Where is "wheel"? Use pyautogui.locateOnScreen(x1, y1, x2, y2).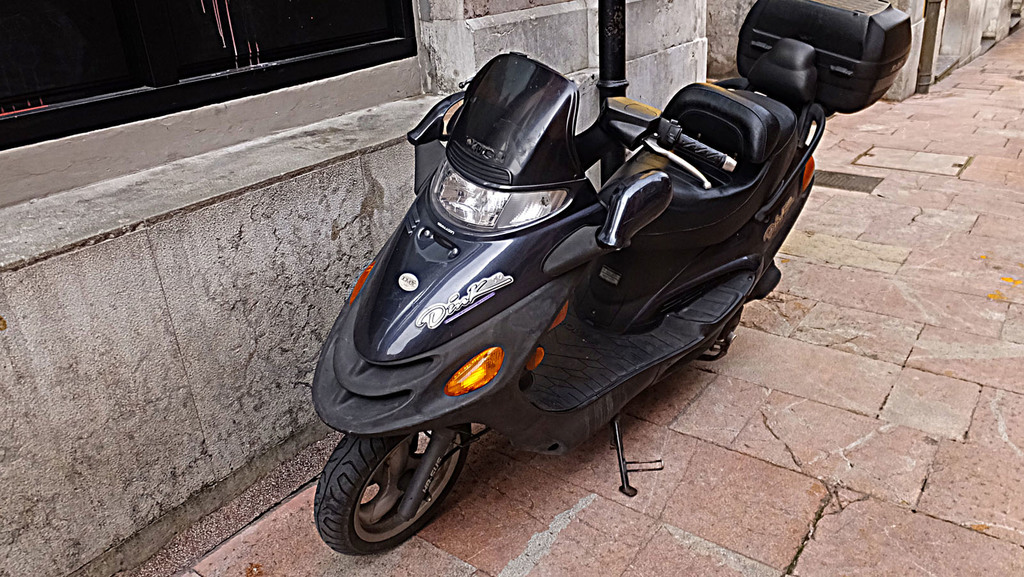
pyautogui.locateOnScreen(316, 404, 463, 549).
